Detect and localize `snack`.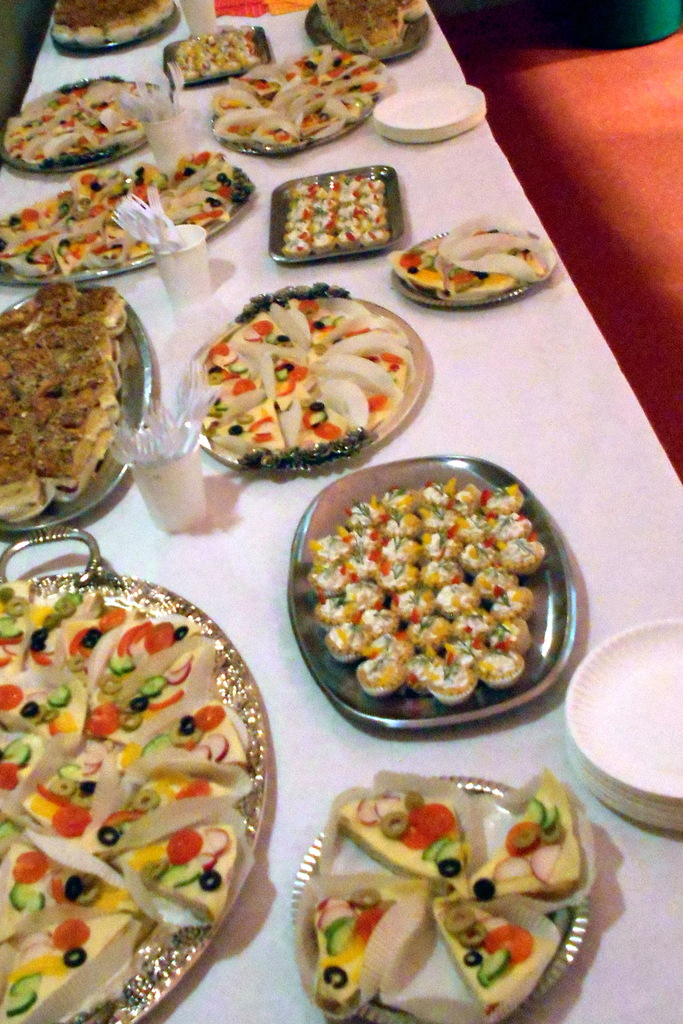
Localized at detection(302, 477, 556, 721).
